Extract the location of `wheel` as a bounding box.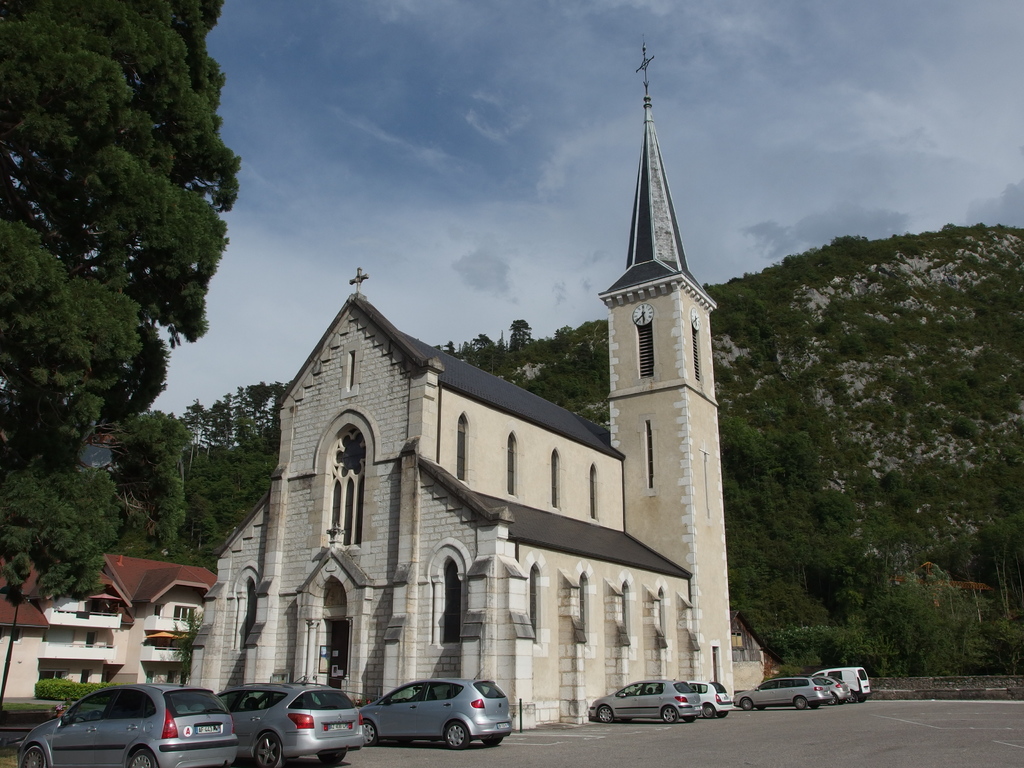
left=795, top=695, right=808, bottom=709.
